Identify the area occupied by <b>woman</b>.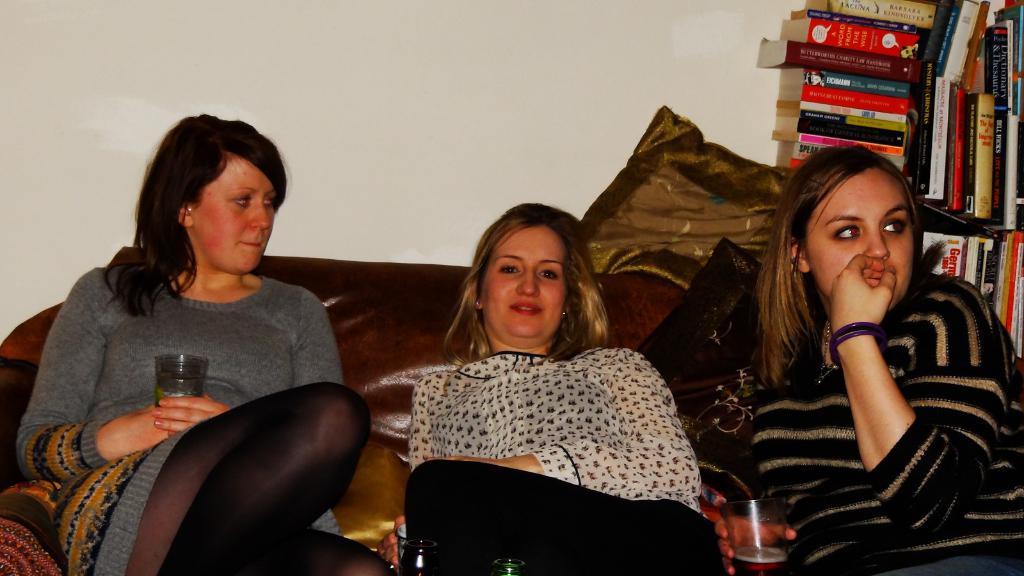
Area: locate(385, 193, 705, 570).
